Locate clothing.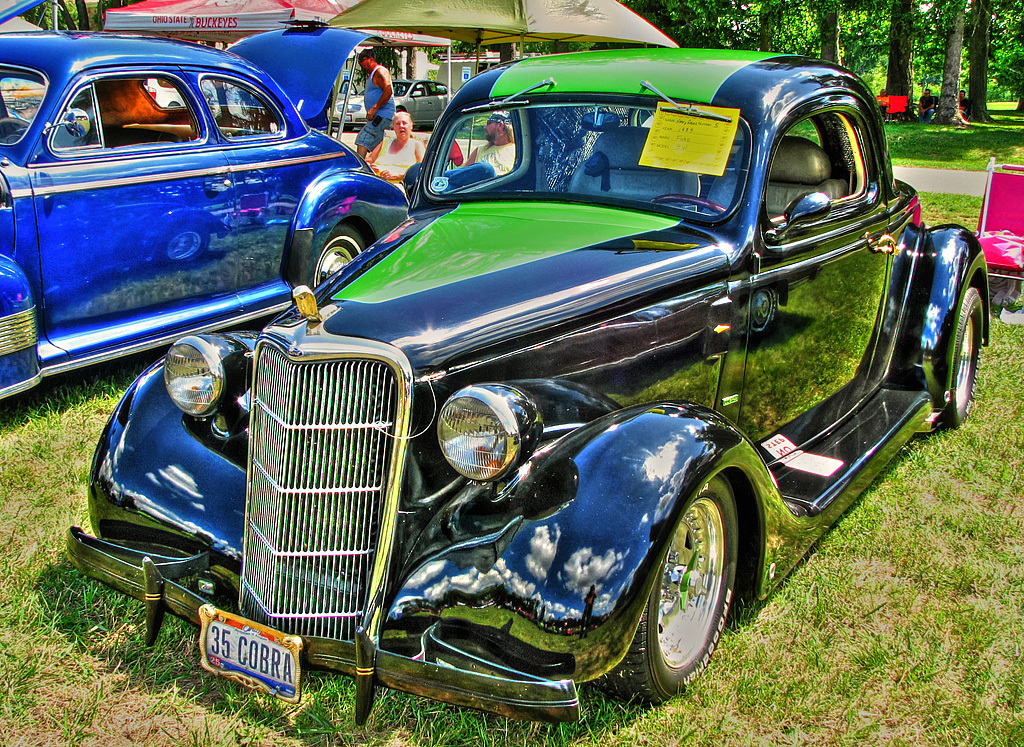
Bounding box: crop(472, 139, 516, 176).
